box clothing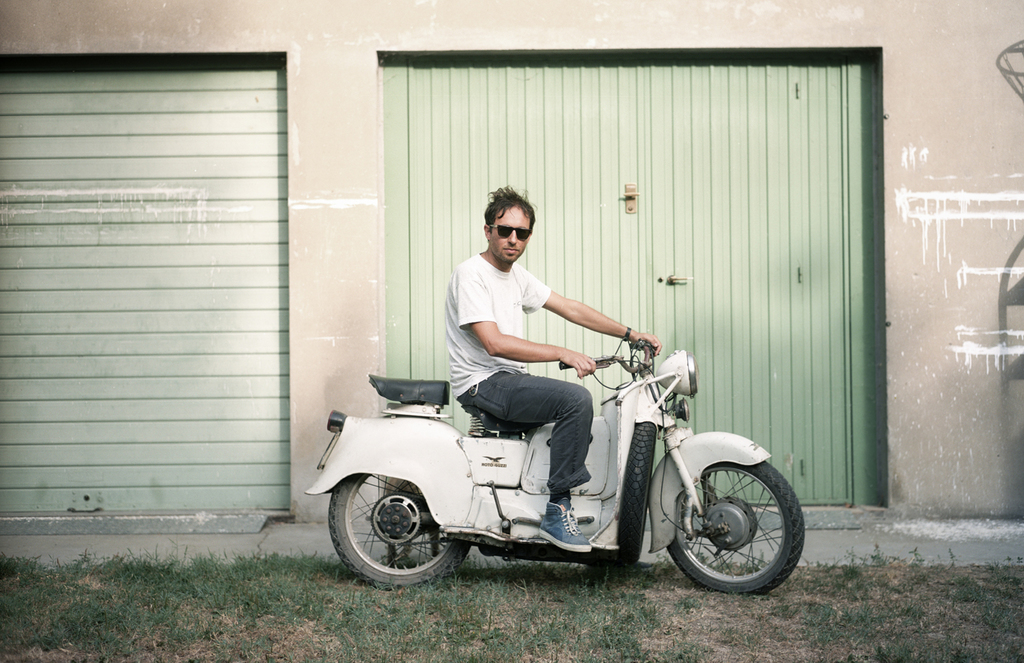
436,237,627,407
